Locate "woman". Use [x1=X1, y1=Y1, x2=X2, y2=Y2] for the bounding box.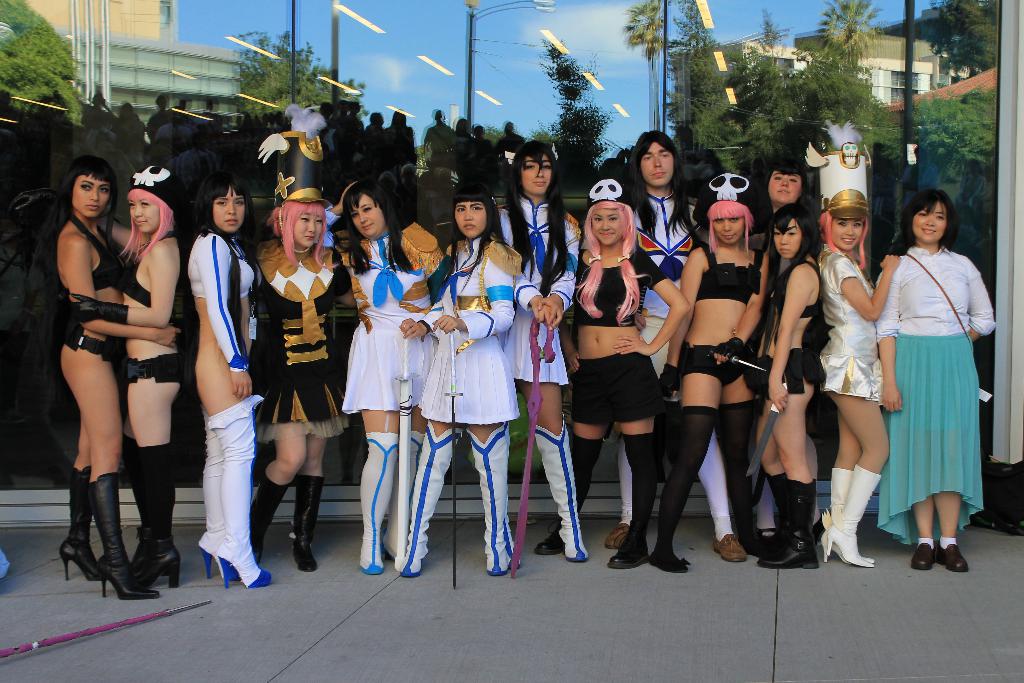
[x1=340, y1=177, x2=446, y2=572].
